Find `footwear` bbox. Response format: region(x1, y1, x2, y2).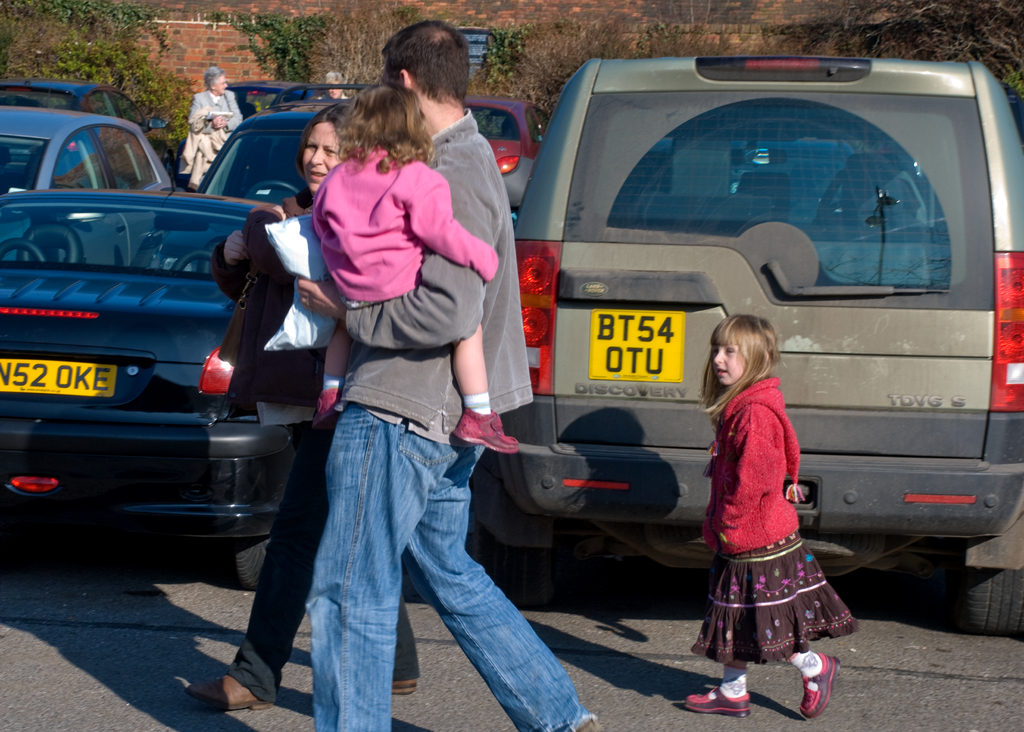
region(448, 407, 522, 455).
